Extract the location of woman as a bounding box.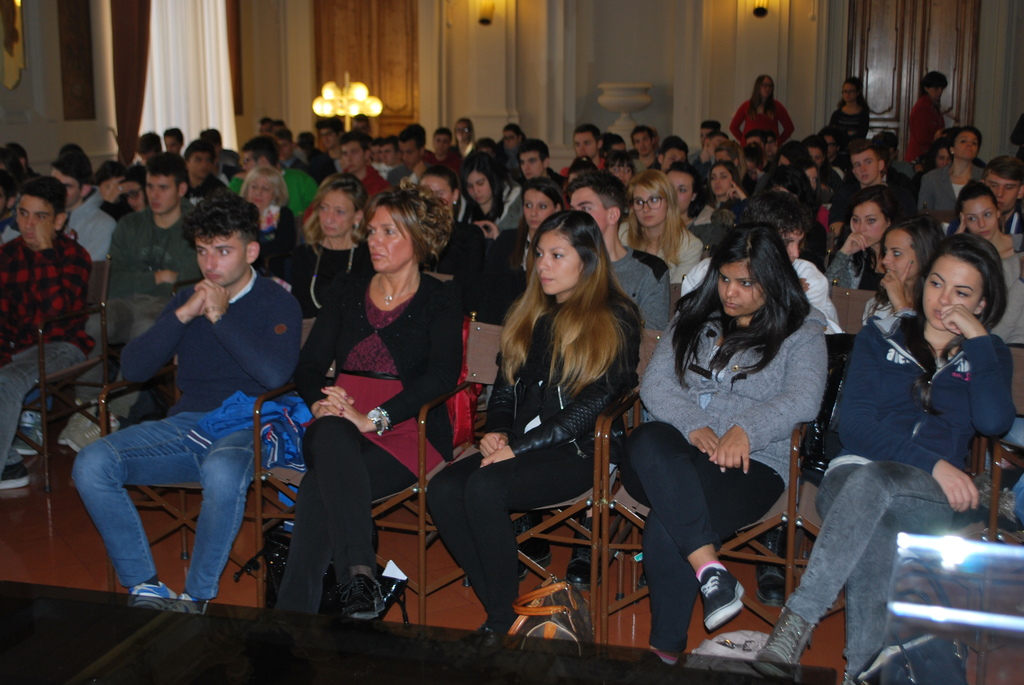
x1=235 y1=169 x2=300 y2=263.
